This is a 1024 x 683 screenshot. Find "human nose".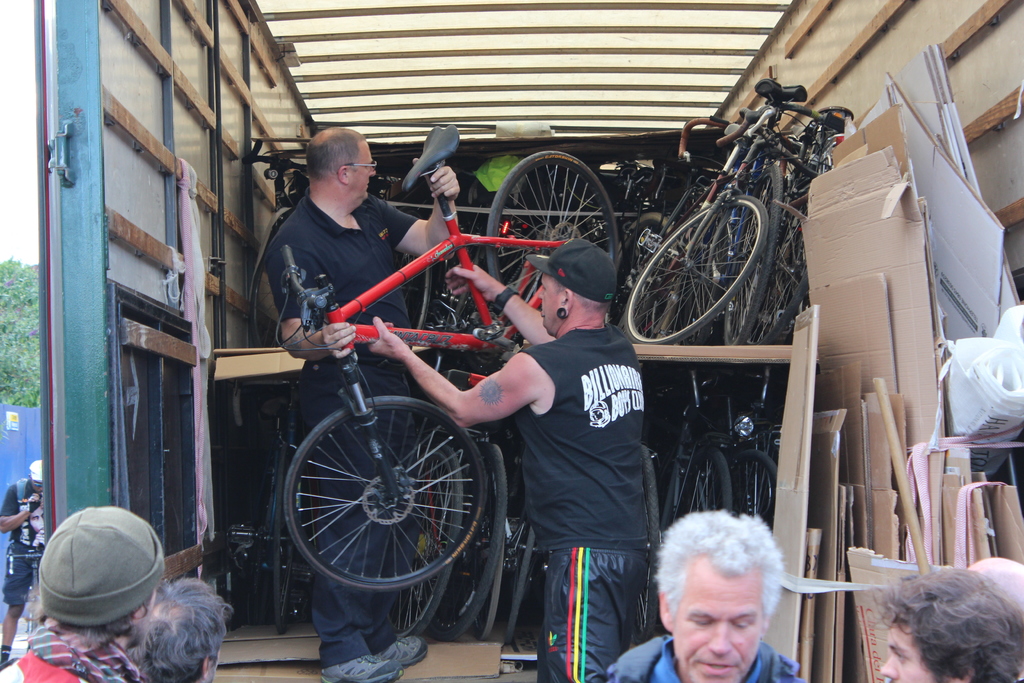
Bounding box: (371,167,375,174).
